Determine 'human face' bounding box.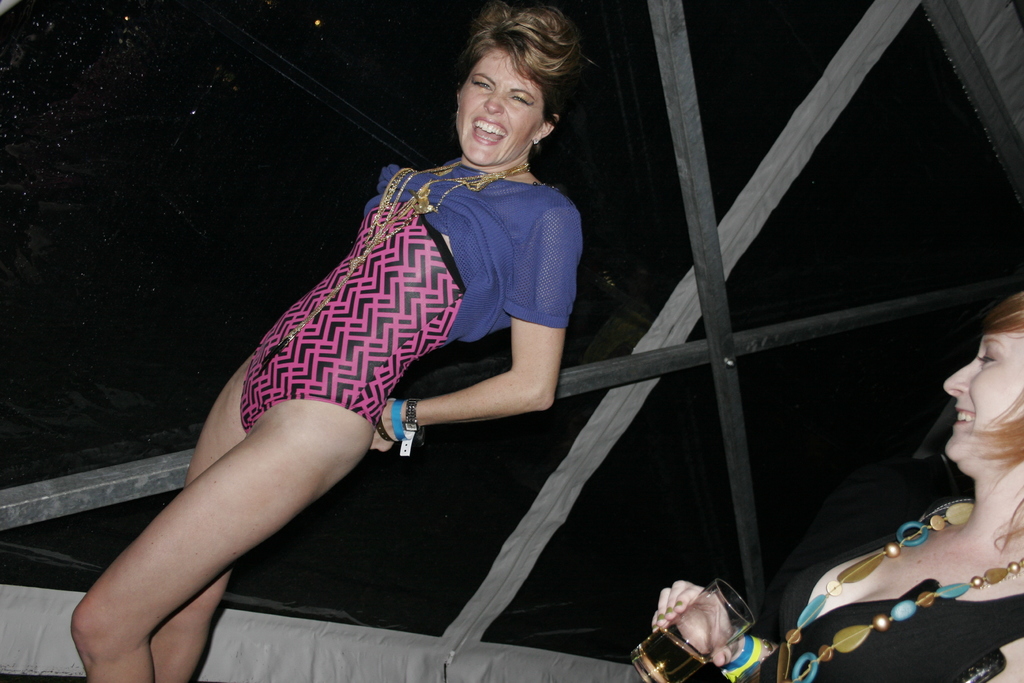
Determined: BBox(459, 49, 550, 165).
